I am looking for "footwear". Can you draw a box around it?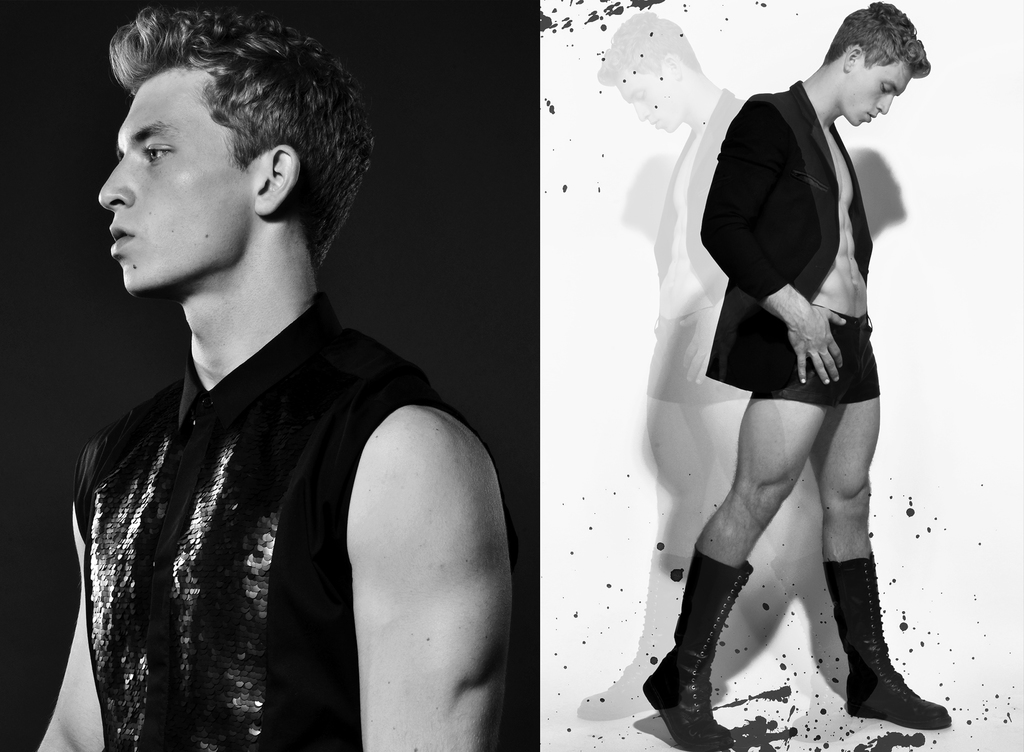
Sure, the bounding box is [left=822, top=555, right=956, bottom=738].
